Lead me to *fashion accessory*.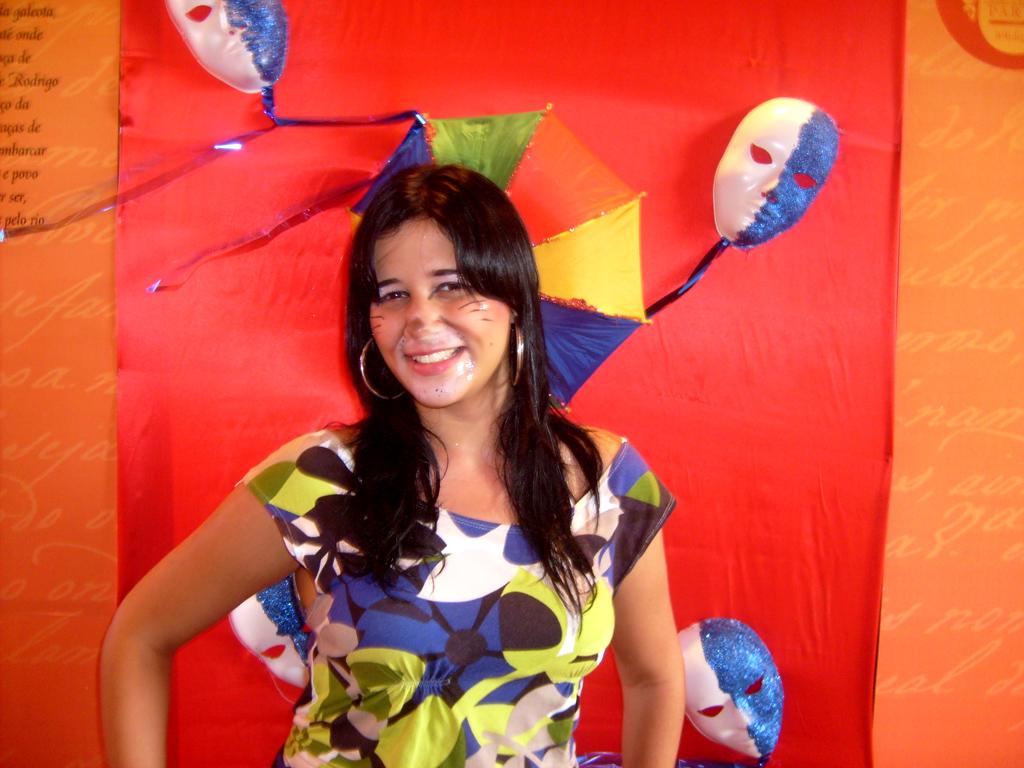
Lead to <bbox>162, 1, 284, 93</bbox>.
